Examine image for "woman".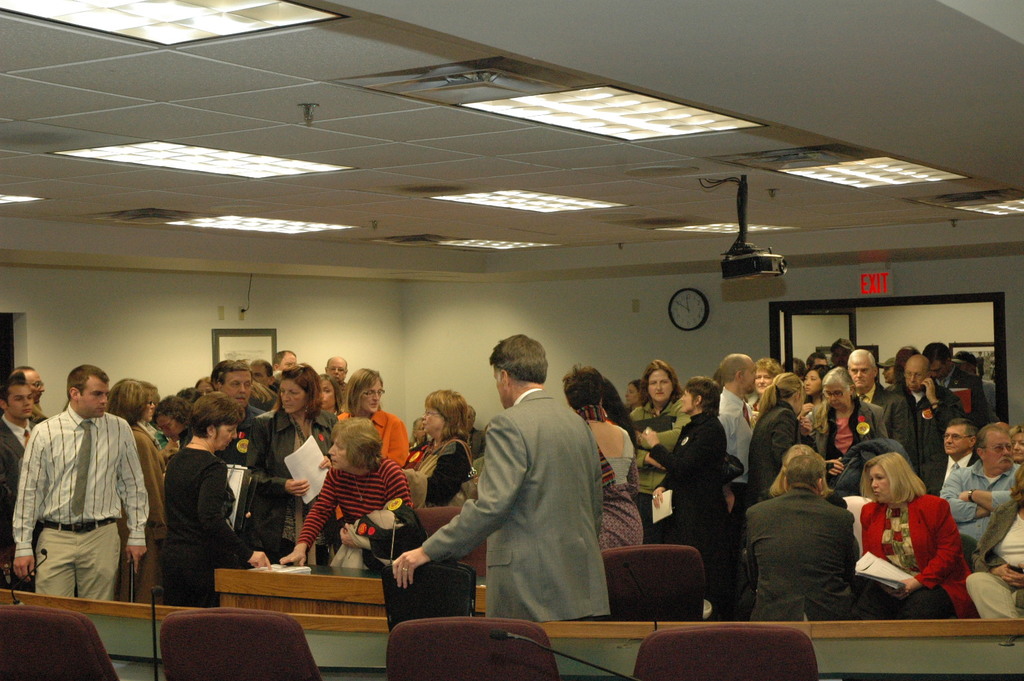
Examination result: BBox(743, 372, 808, 507).
